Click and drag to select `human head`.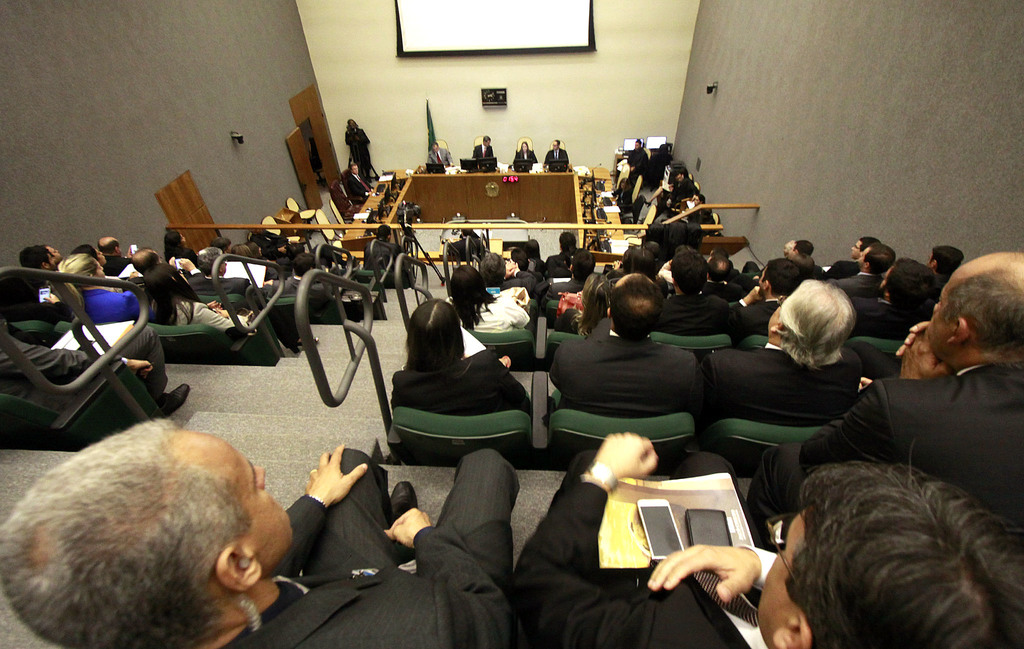
Selection: box(197, 247, 226, 277).
